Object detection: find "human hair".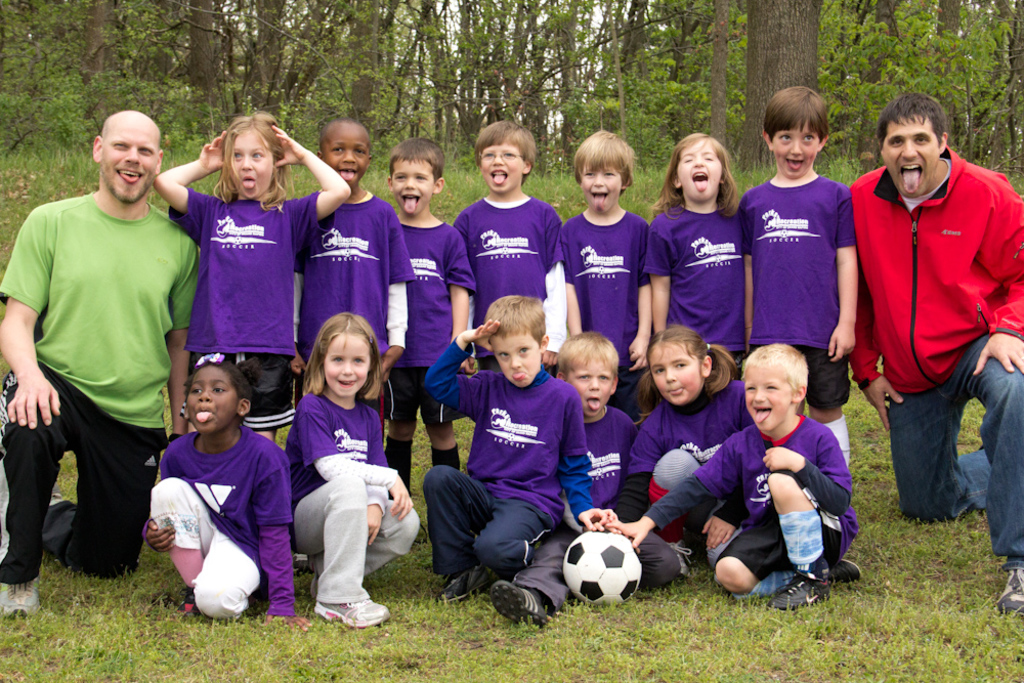
{"x1": 573, "y1": 128, "x2": 635, "y2": 199}.
